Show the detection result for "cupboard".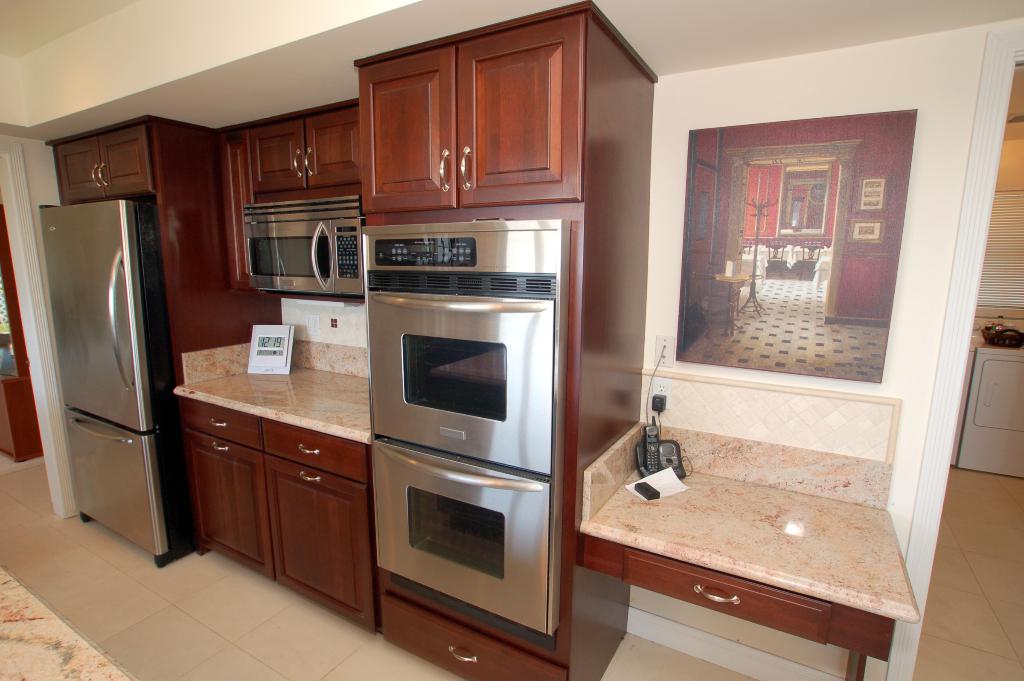
left=47, top=3, right=659, bottom=680.
